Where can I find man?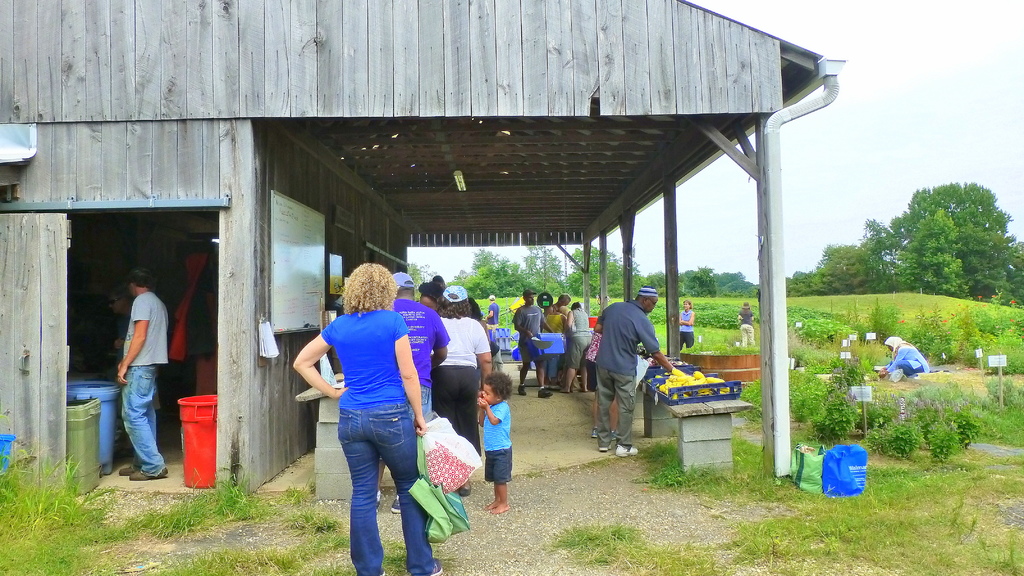
You can find it at {"x1": 374, "y1": 272, "x2": 451, "y2": 518}.
